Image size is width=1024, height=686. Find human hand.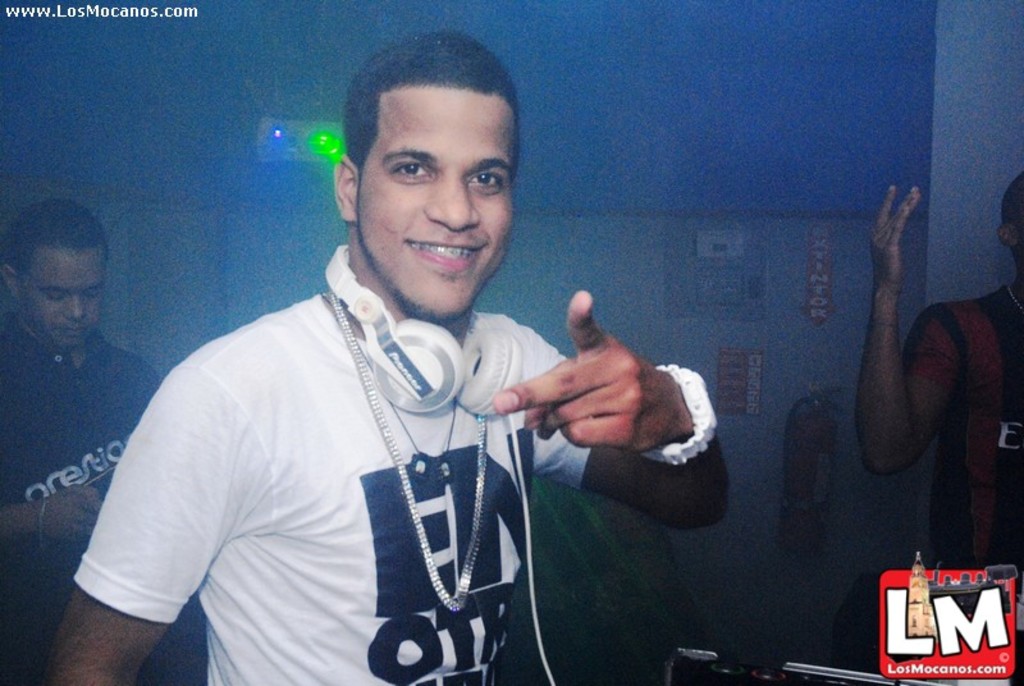
left=33, top=483, right=105, bottom=548.
